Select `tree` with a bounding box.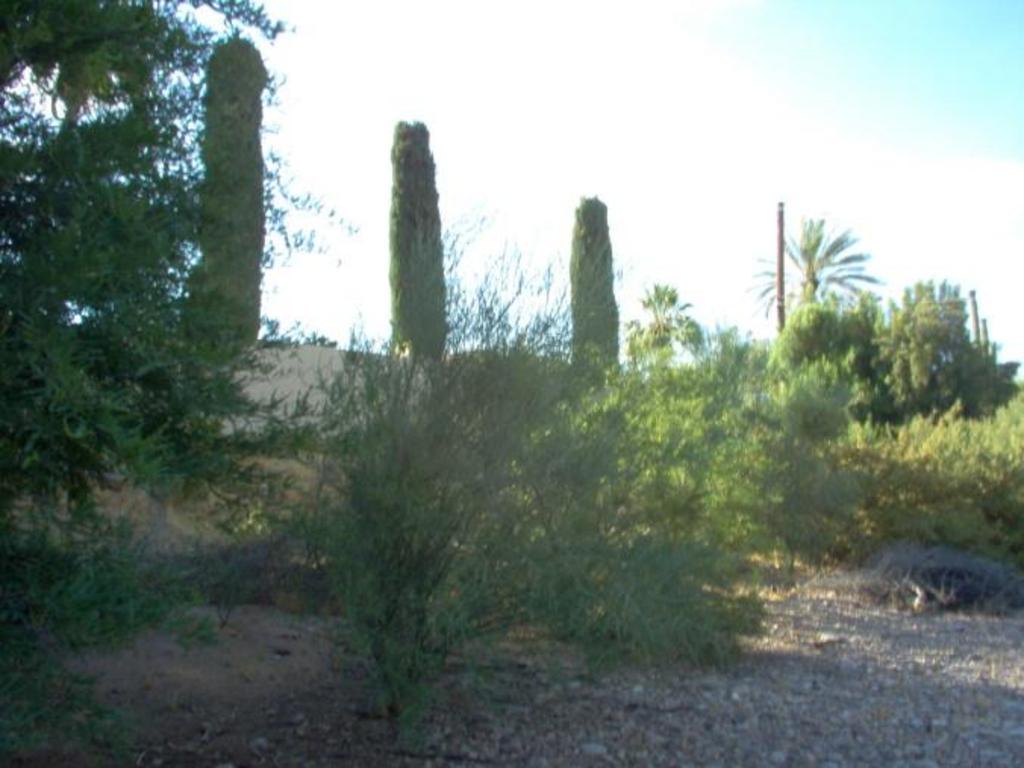
bbox(756, 297, 907, 467).
